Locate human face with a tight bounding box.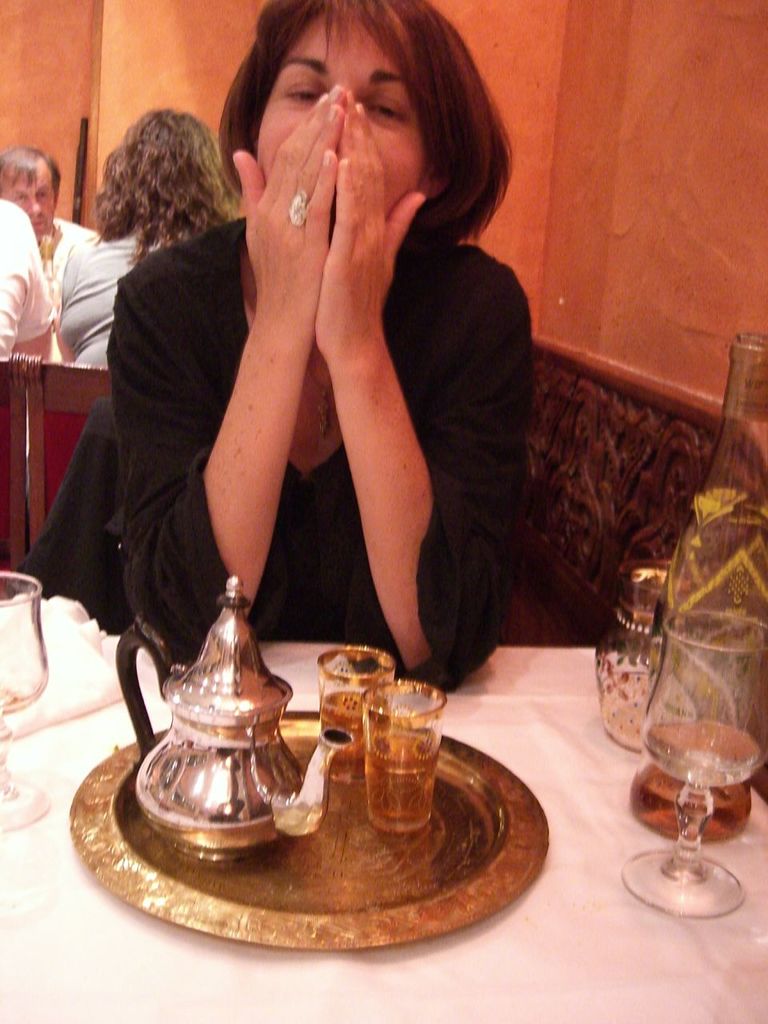
{"x1": 0, "y1": 163, "x2": 58, "y2": 234}.
